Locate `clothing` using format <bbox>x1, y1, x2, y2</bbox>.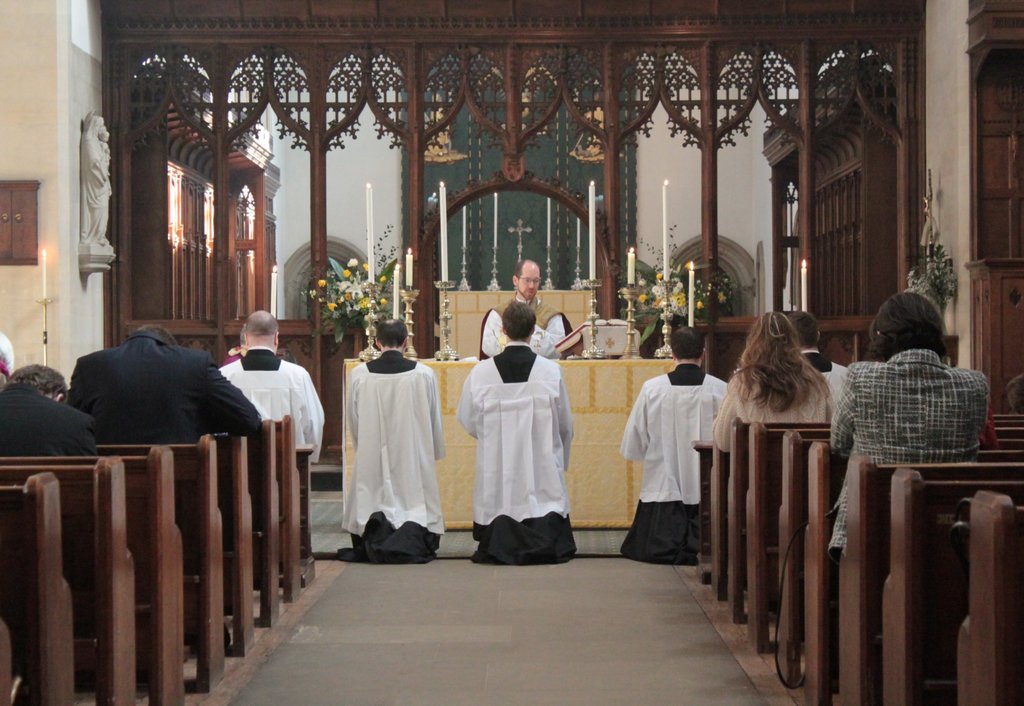
<bbox>830, 338, 989, 557</bbox>.
